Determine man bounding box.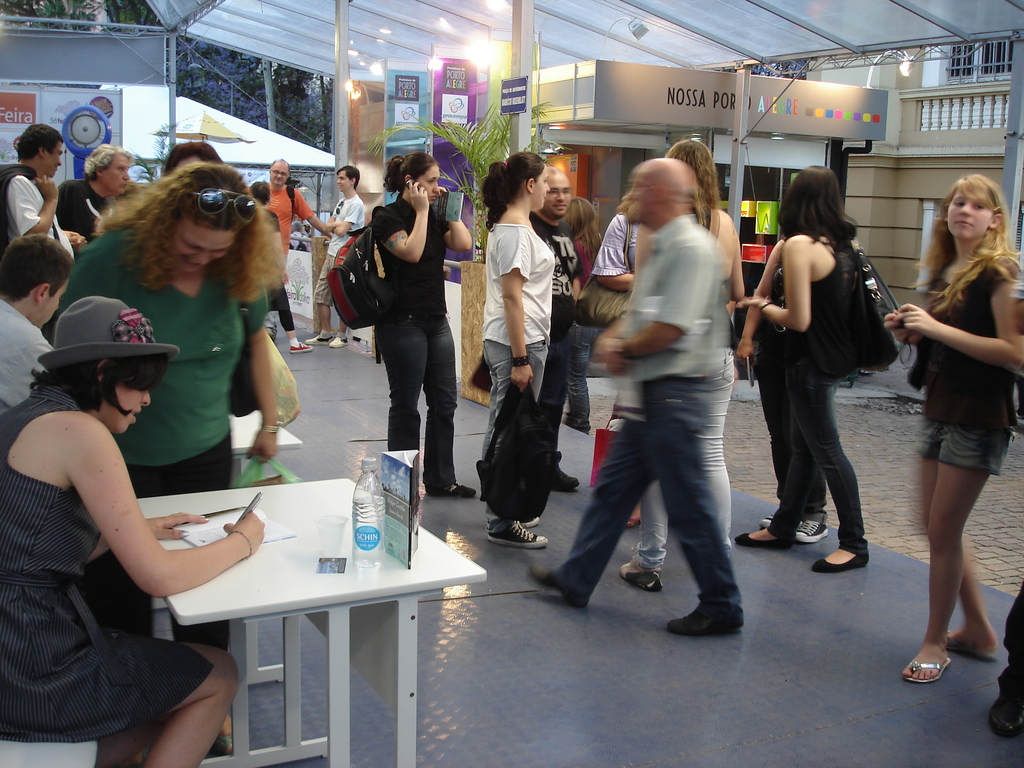
Determined: [525, 165, 582, 495].
